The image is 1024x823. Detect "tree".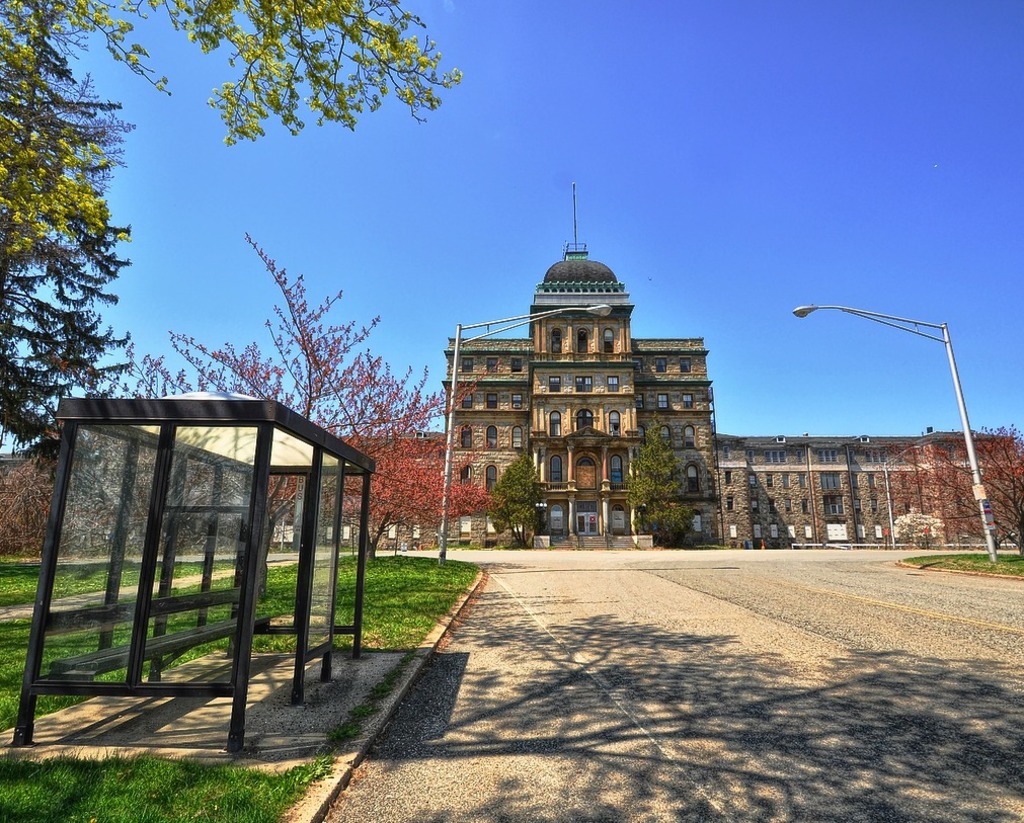
Detection: bbox=[500, 445, 548, 547].
